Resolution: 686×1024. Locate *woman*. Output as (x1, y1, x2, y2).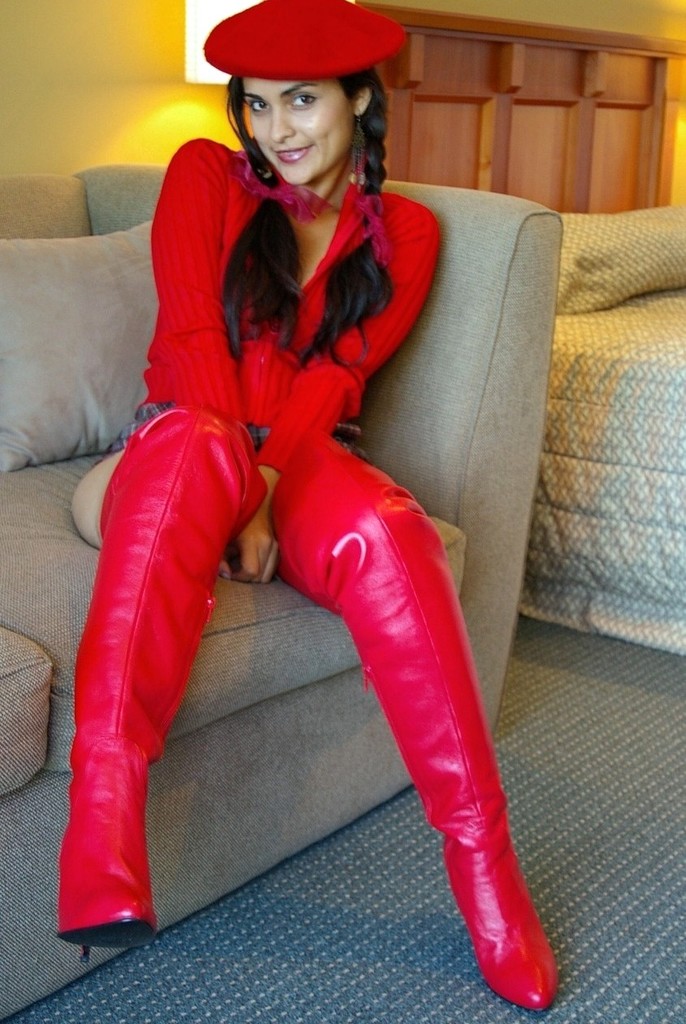
(46, 0, 525, 1023).
